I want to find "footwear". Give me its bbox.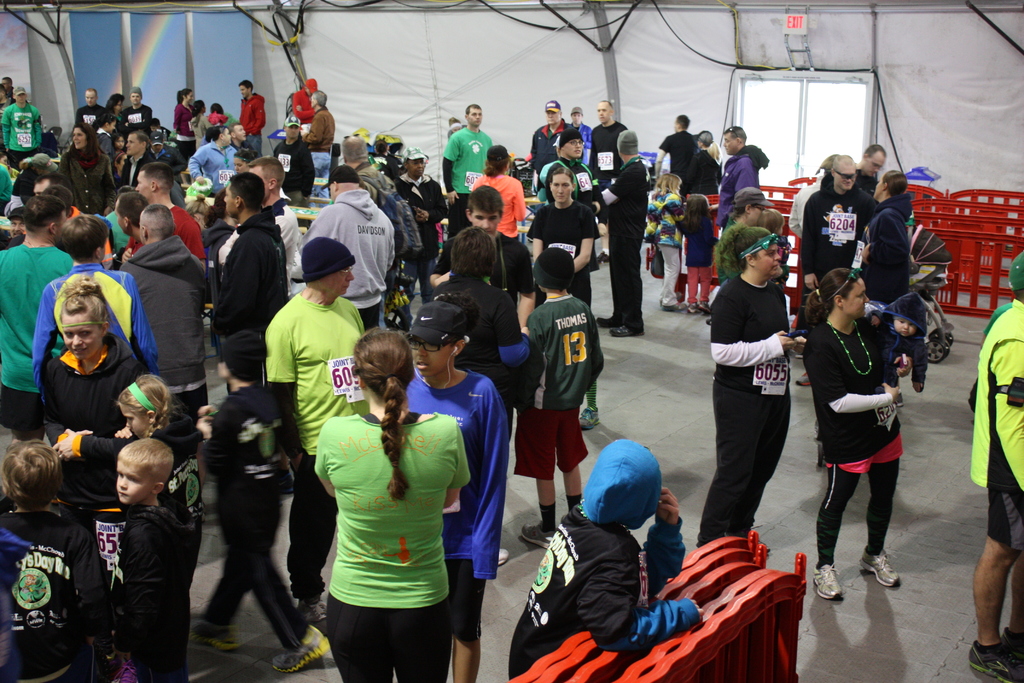
detection(792, 349, 802, 361).
